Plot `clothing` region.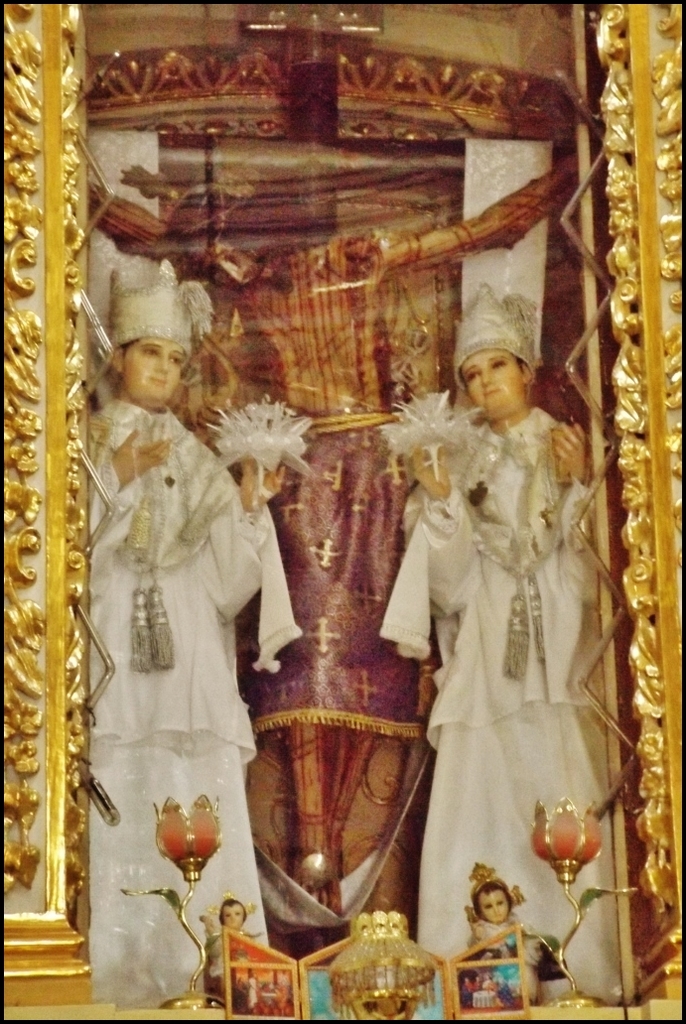
Plotted at pyautogui.locateOnScreen(88, 399, 302, 1005).
